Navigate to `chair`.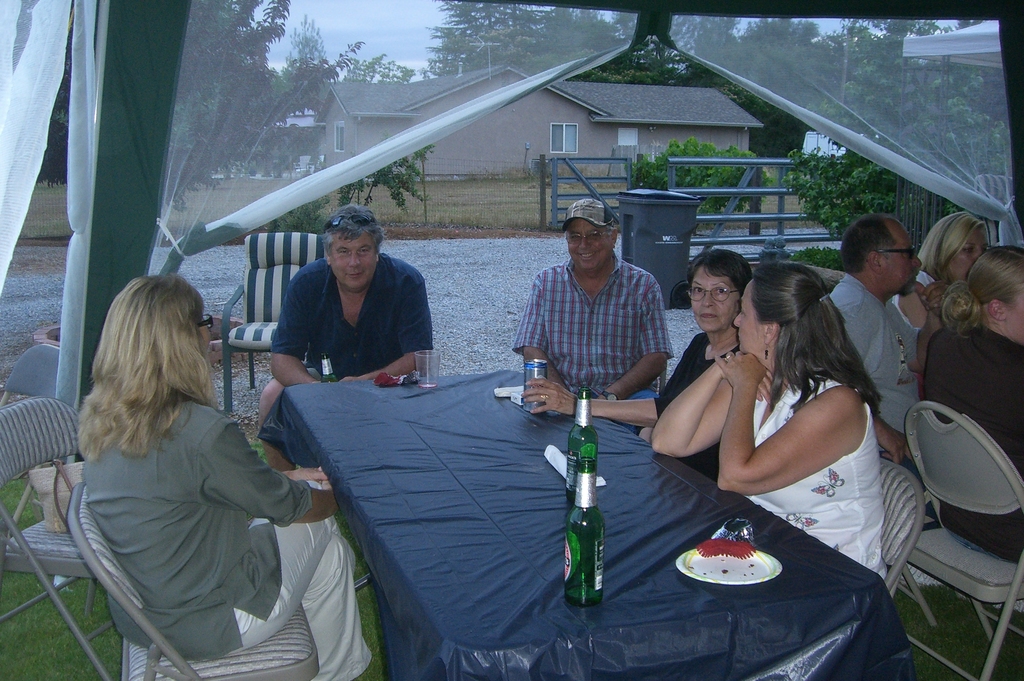
Navigation target: [left=0, top=340, right=67, bottom=538].
